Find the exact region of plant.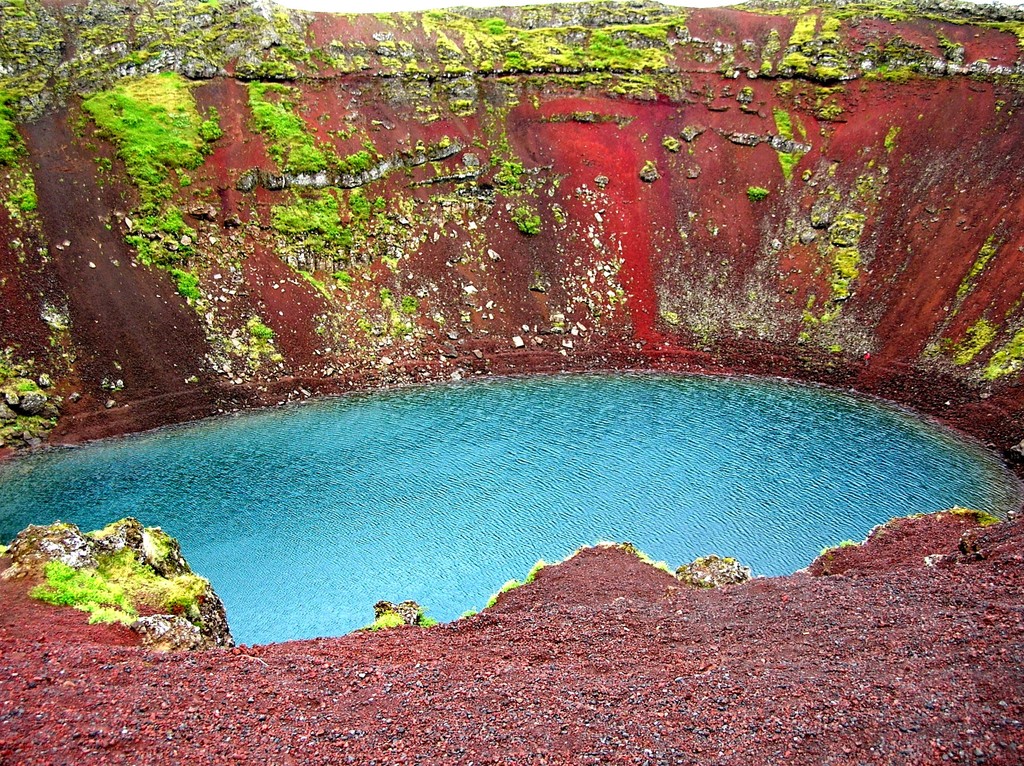
Exact region: (left=333, top=272, right=348, bottom=278).
